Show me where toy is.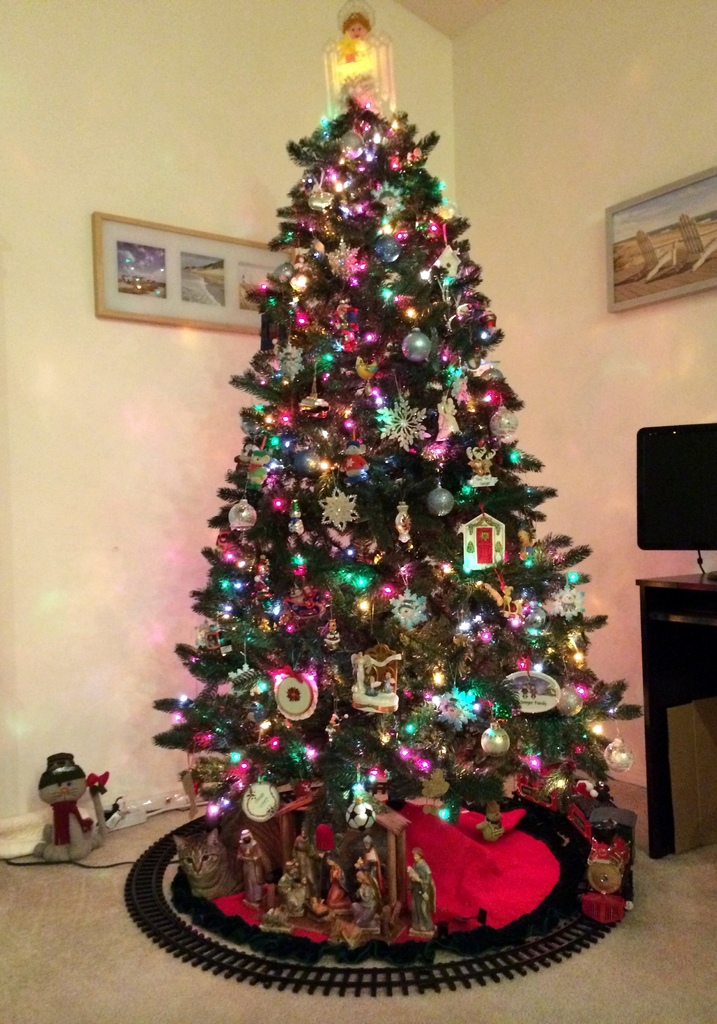
toy is at {"left": 351, "top": 643, "right": 399, "bottom": 714}.
